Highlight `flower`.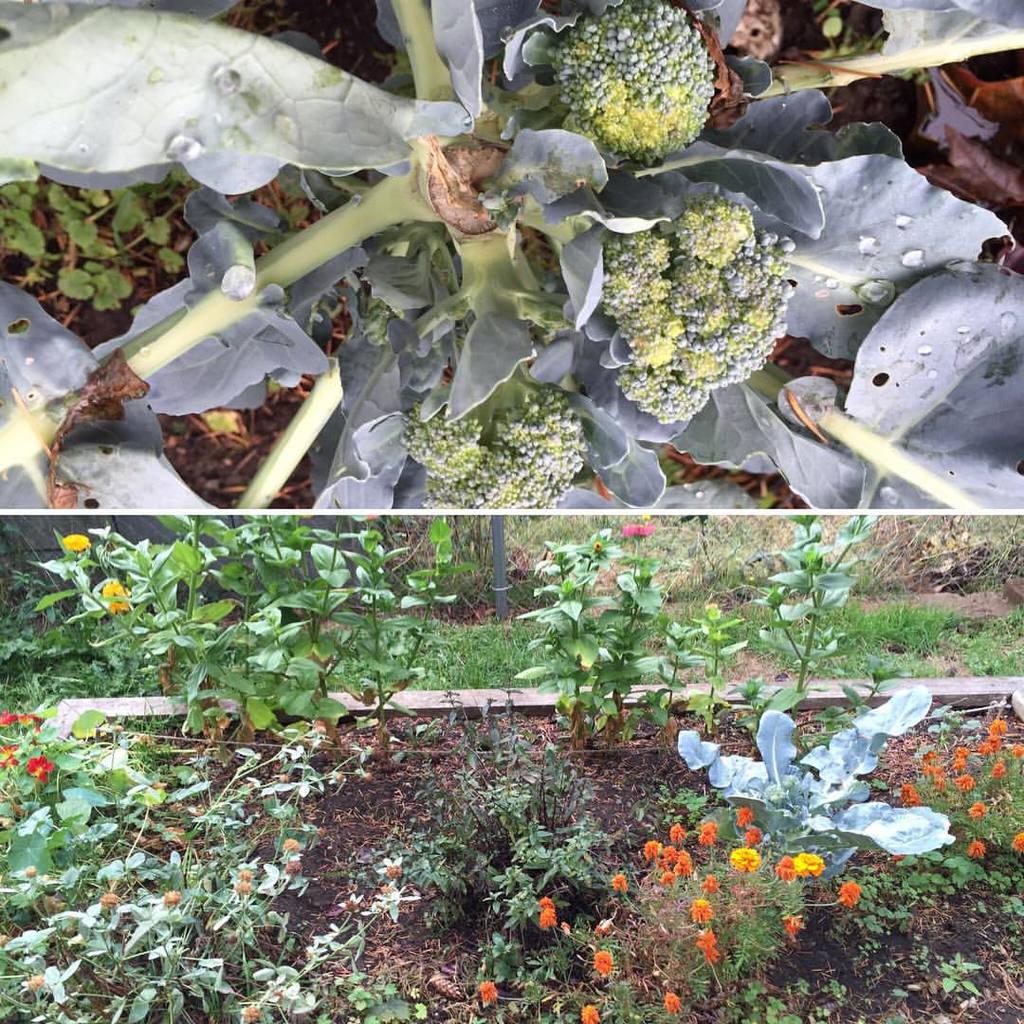
Highlighted region: 641:837:662:864.
